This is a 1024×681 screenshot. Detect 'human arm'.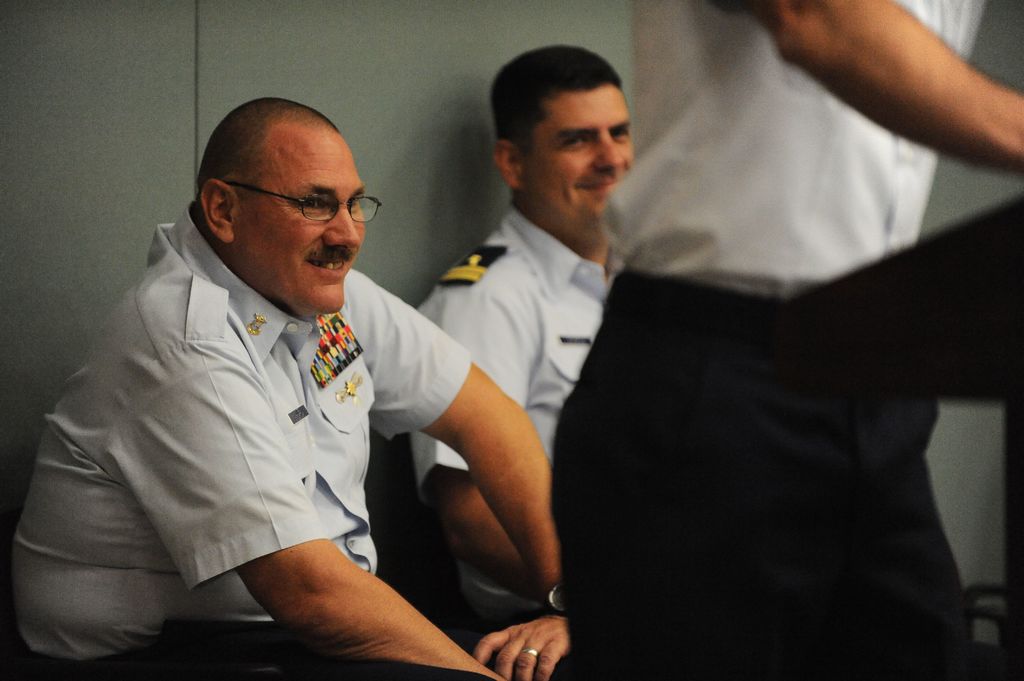
{"left": 118, "top": 316, "right": 505, "bottom": 680}.
